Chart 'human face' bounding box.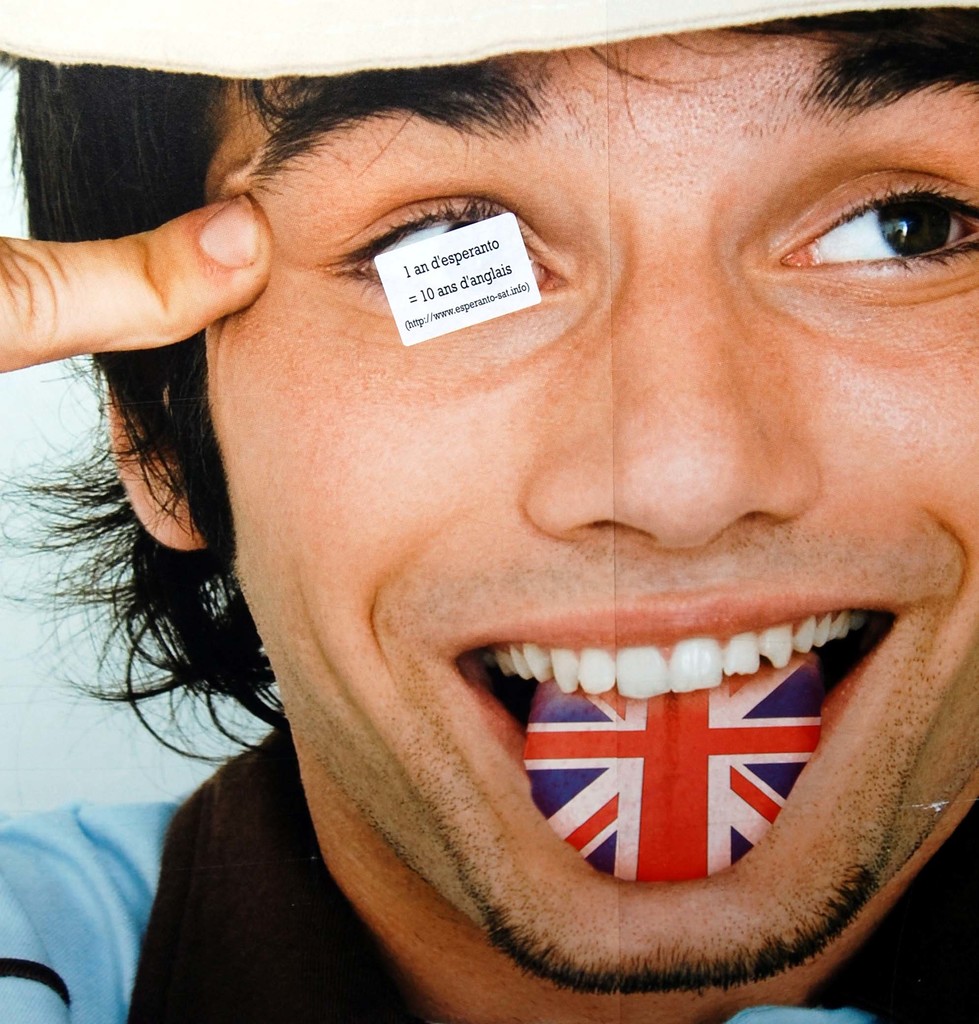
Charted: locate(204, 26, 978, 984).
